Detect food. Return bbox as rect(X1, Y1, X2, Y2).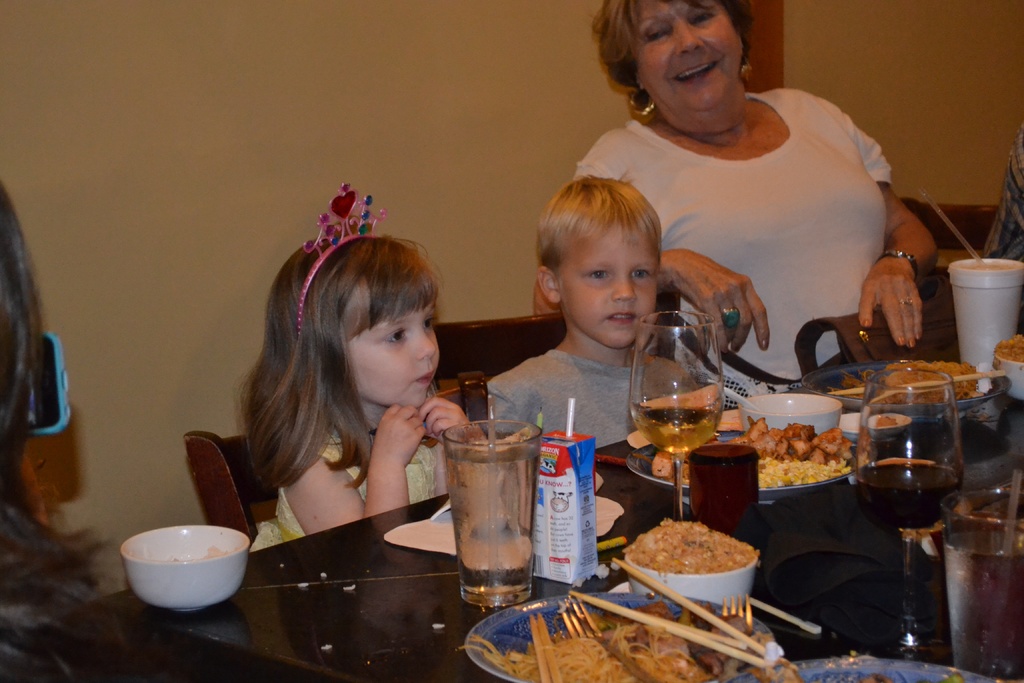
rect(861, 352, 986, 413).
